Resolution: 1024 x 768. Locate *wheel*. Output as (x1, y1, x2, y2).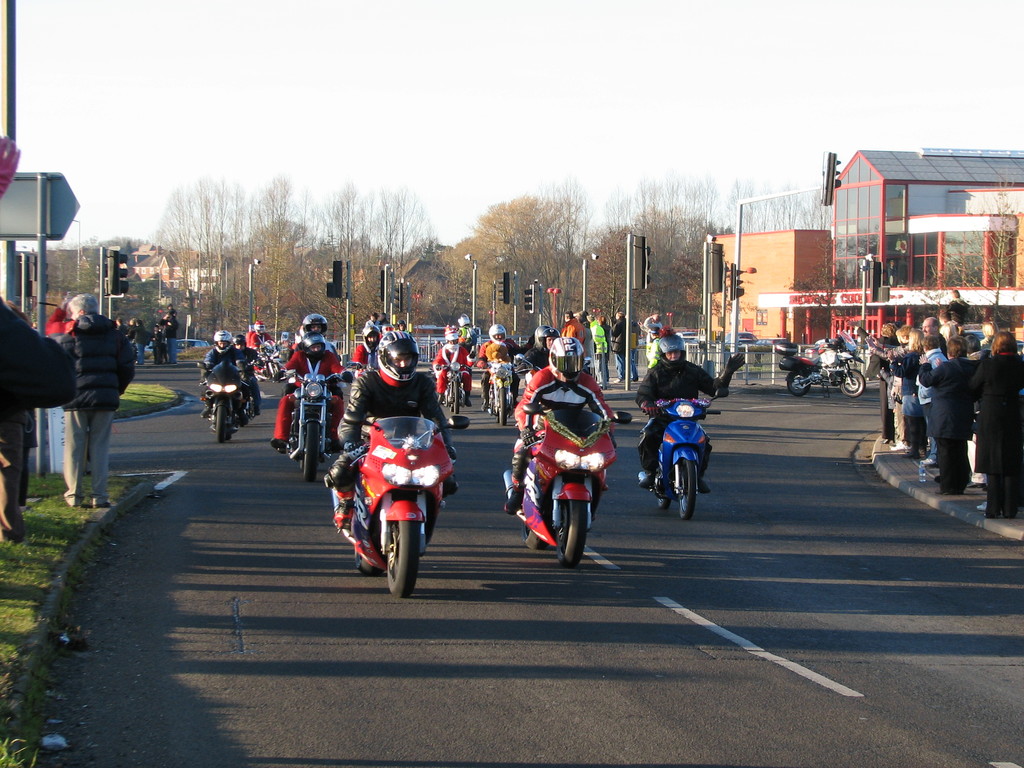
(653, 464, 671, 502).
